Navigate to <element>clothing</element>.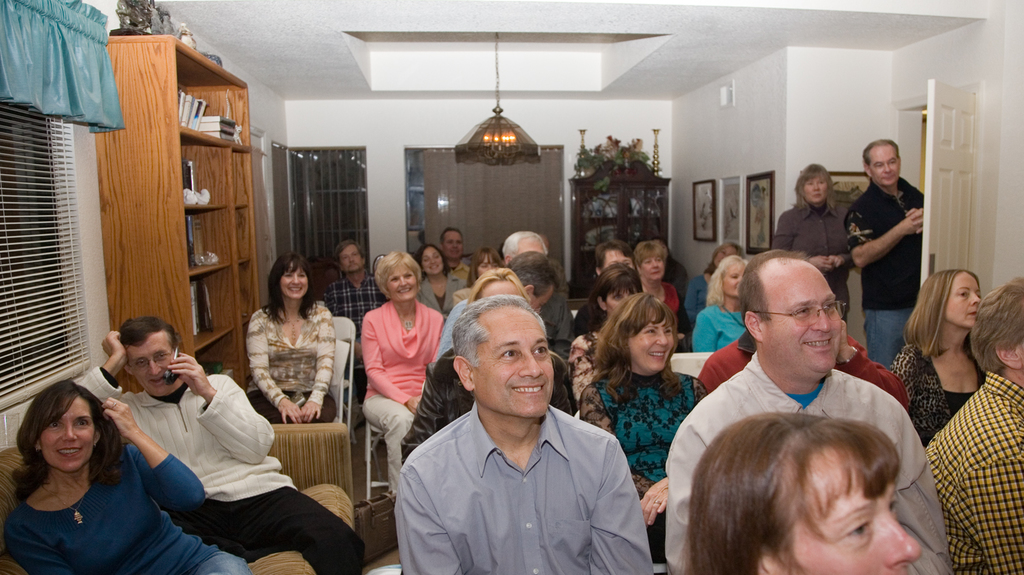
Navigation target: BBox(689, 301, 749, 355).
